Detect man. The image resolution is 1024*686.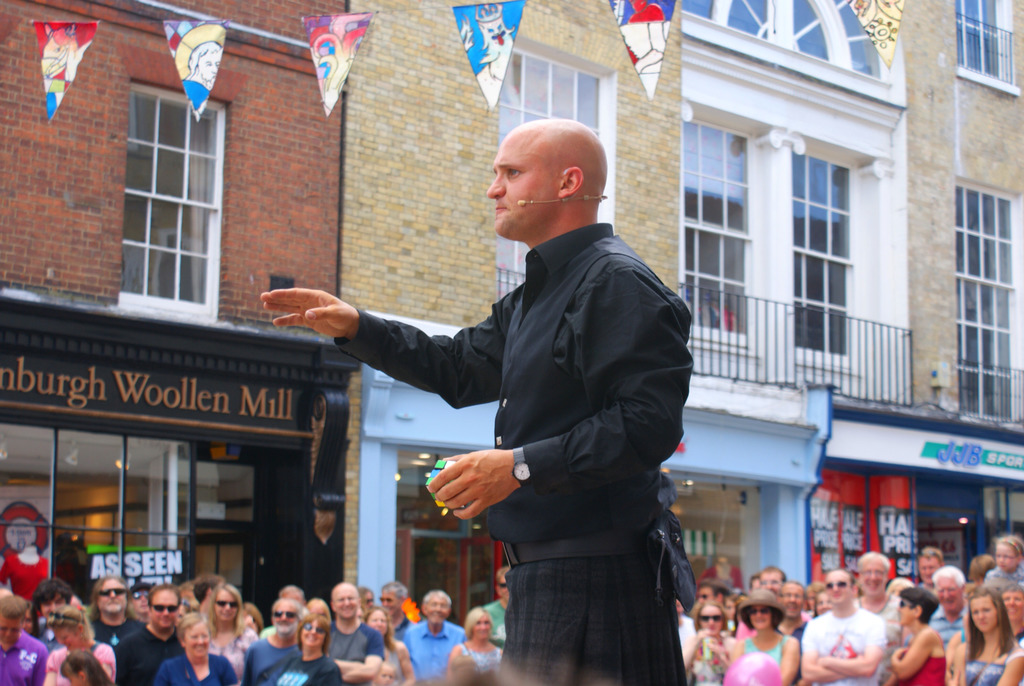
(x1=110, y1=588, x2=189, y2=685).
